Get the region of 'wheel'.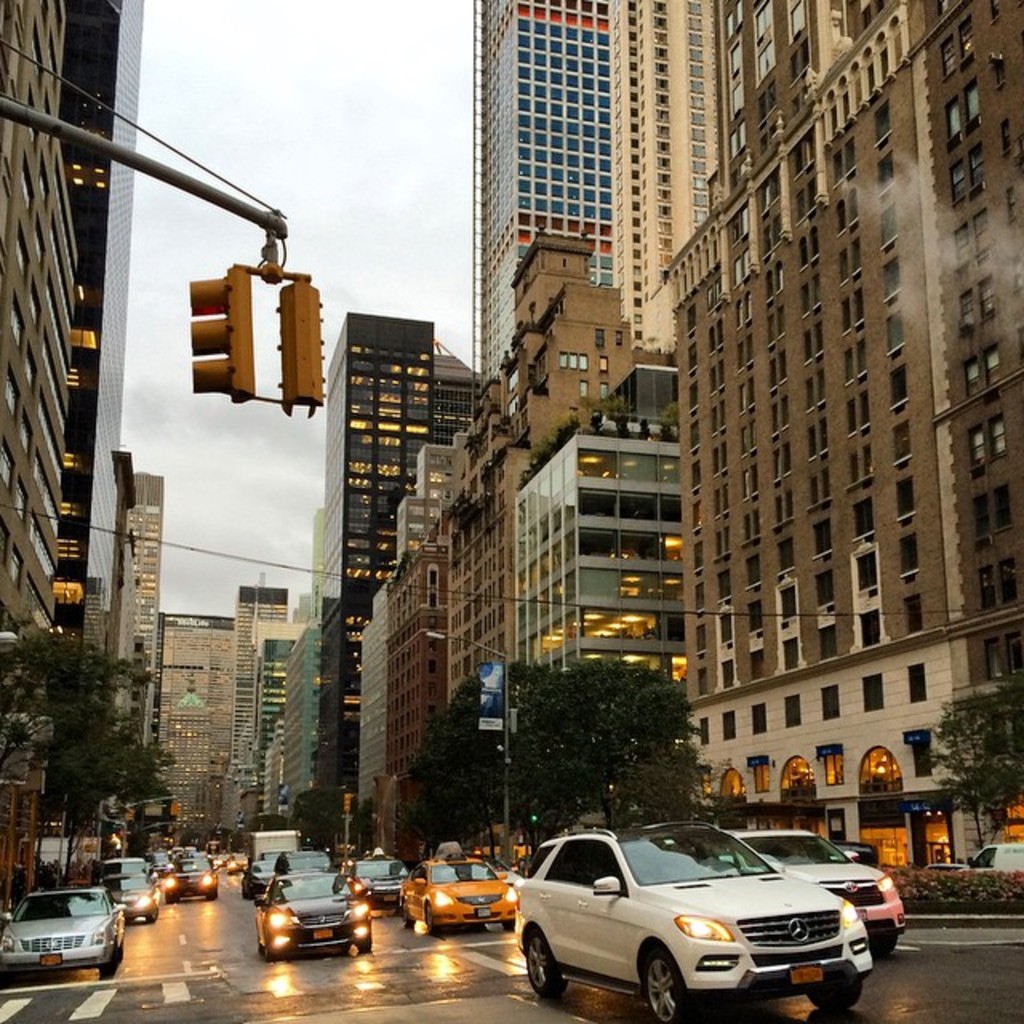
l=99, t=947, r=115, b=976.
